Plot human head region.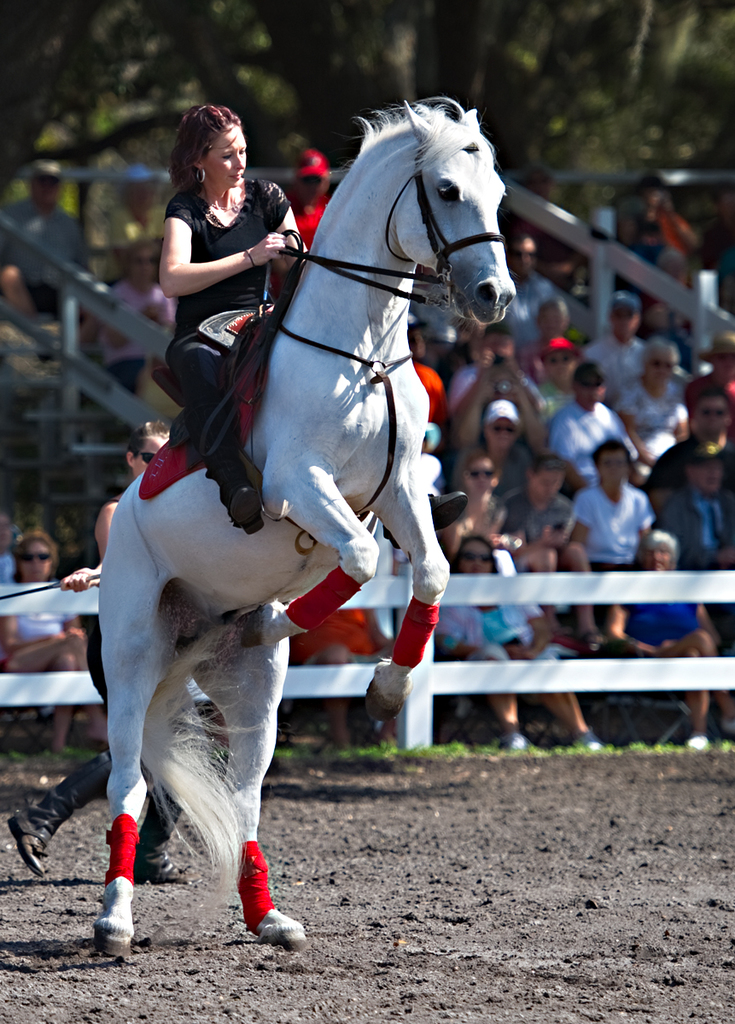
Plotted at select_region(570, 360, 618, 406).
